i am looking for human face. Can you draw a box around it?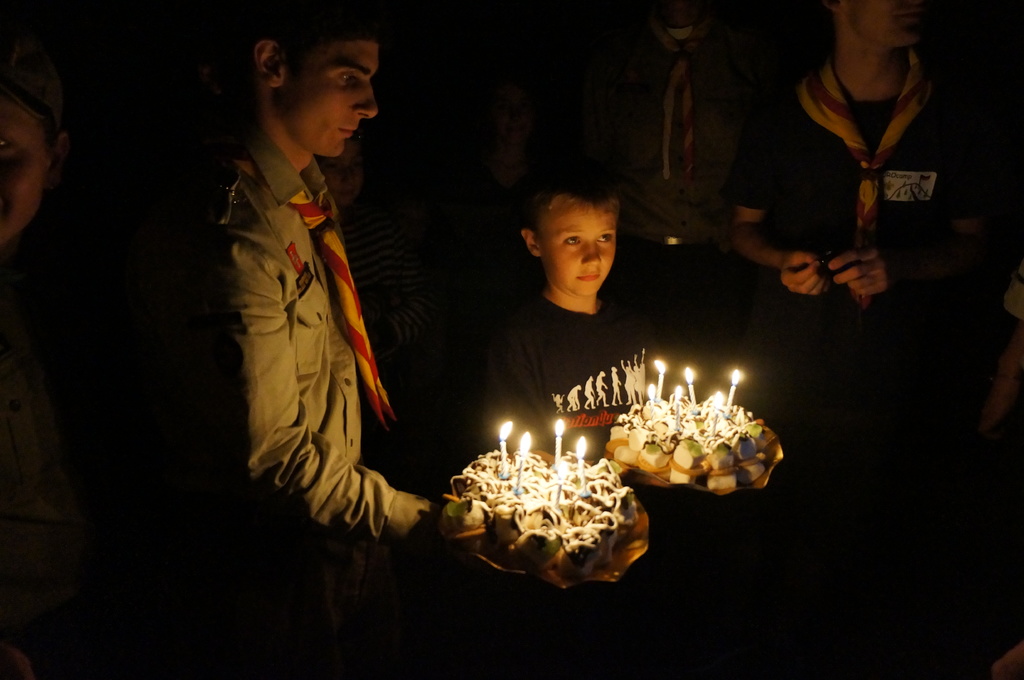
Sure, the bounding box is {"left": 851, "top": 0, "right": 918, "bottom": 41}.
